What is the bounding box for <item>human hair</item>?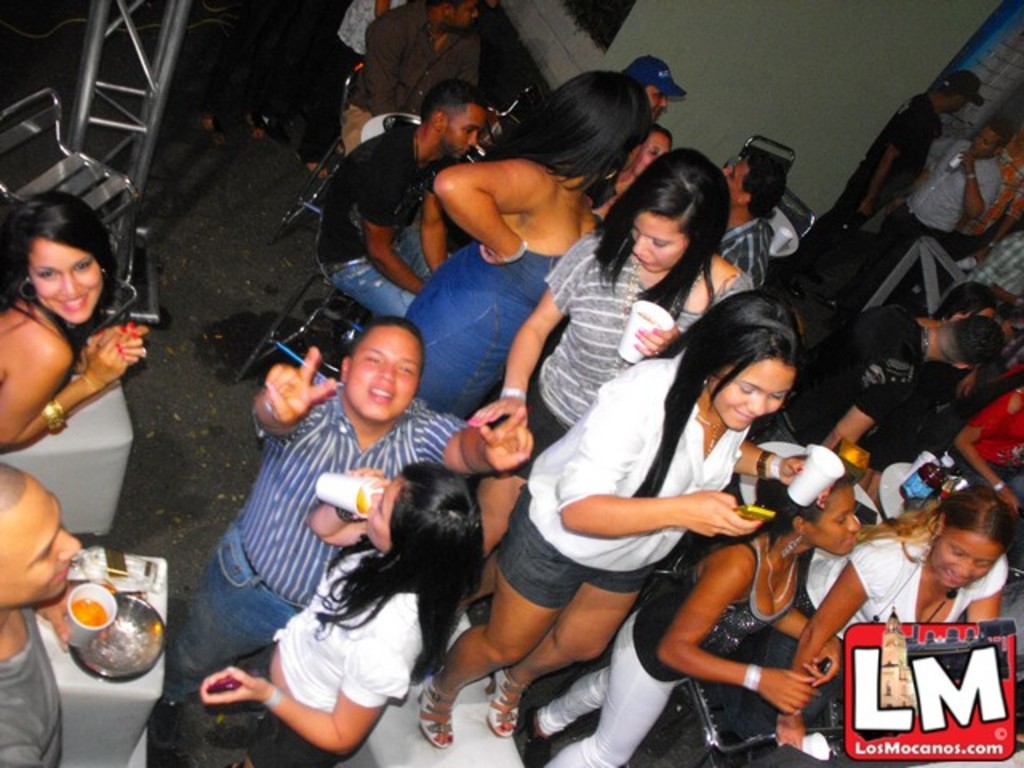
{"left": 0, "top": 189, "right": 122, "bottom": 386}.
